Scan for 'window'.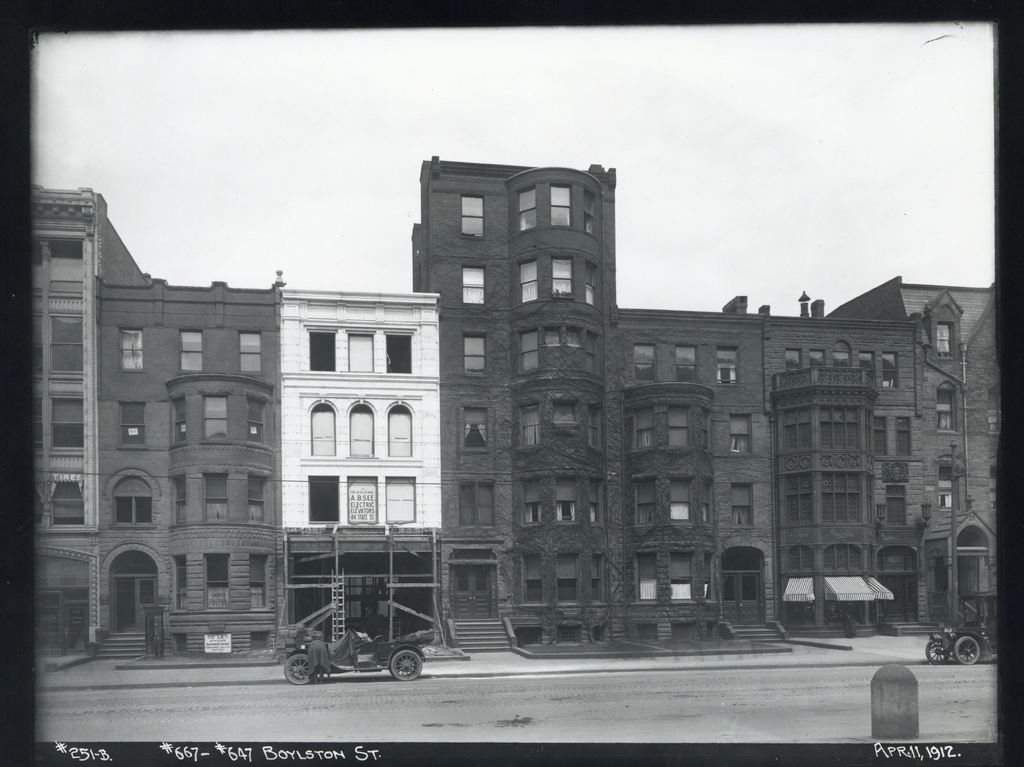
Scan result: [808, 348, 824, 369].
